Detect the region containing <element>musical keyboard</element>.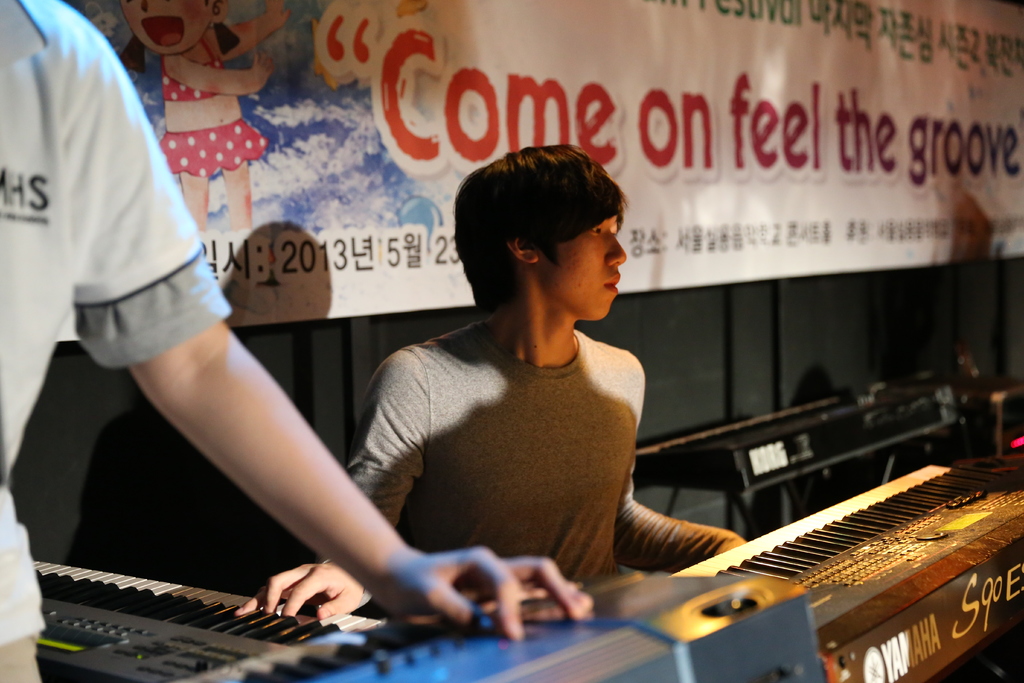
bbox(628, 448, 982, 681).
